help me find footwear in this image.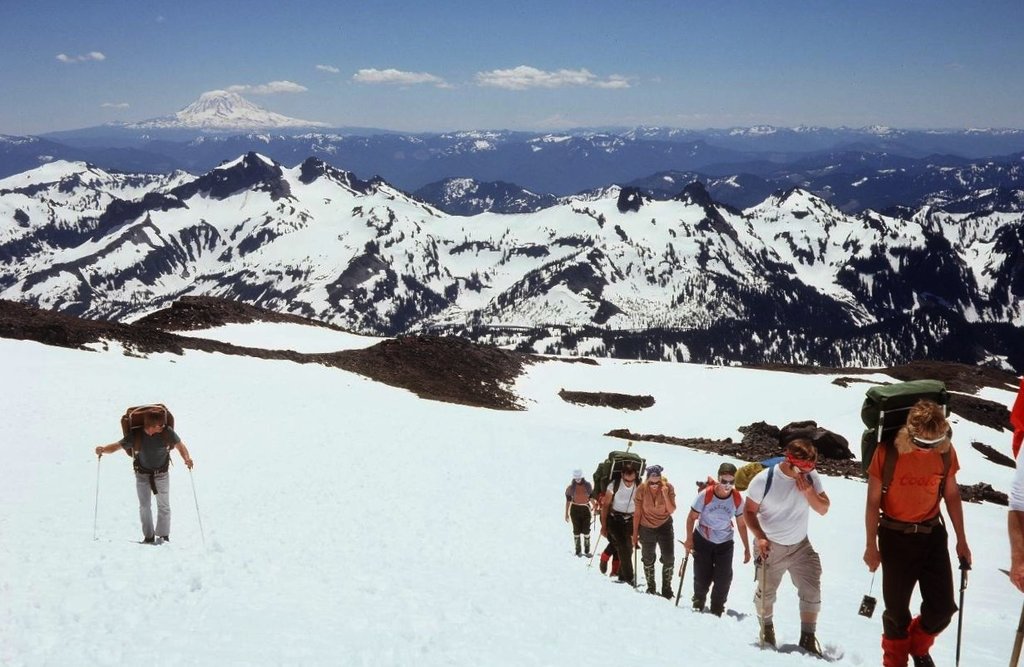
Found it: box=[716, 591, 722, 616].
